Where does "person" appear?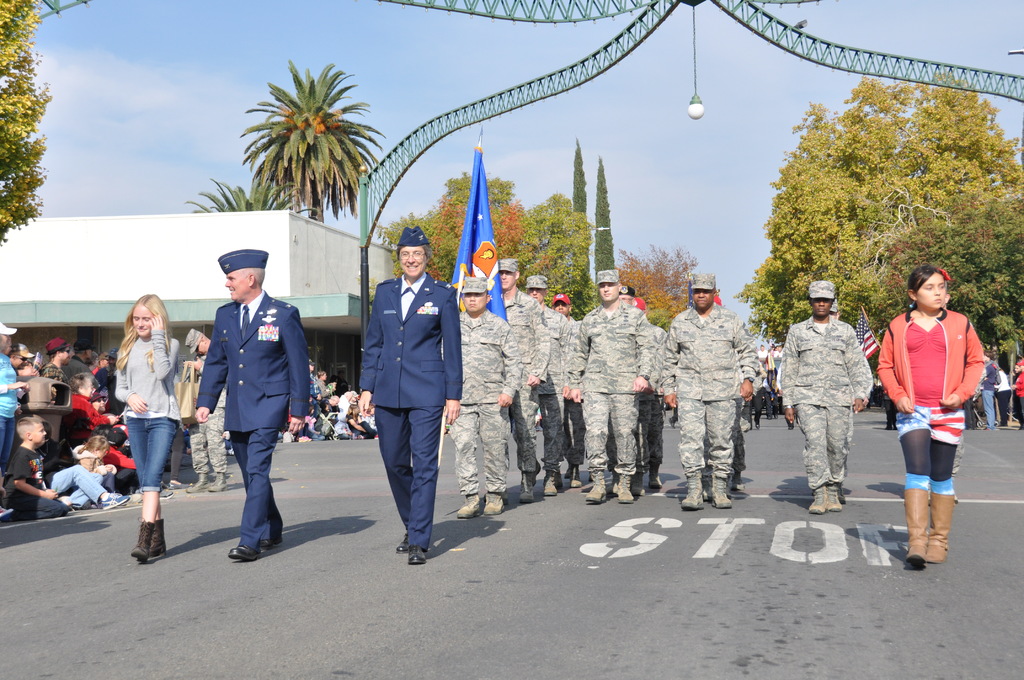
Appears at 875:260:986:571.
